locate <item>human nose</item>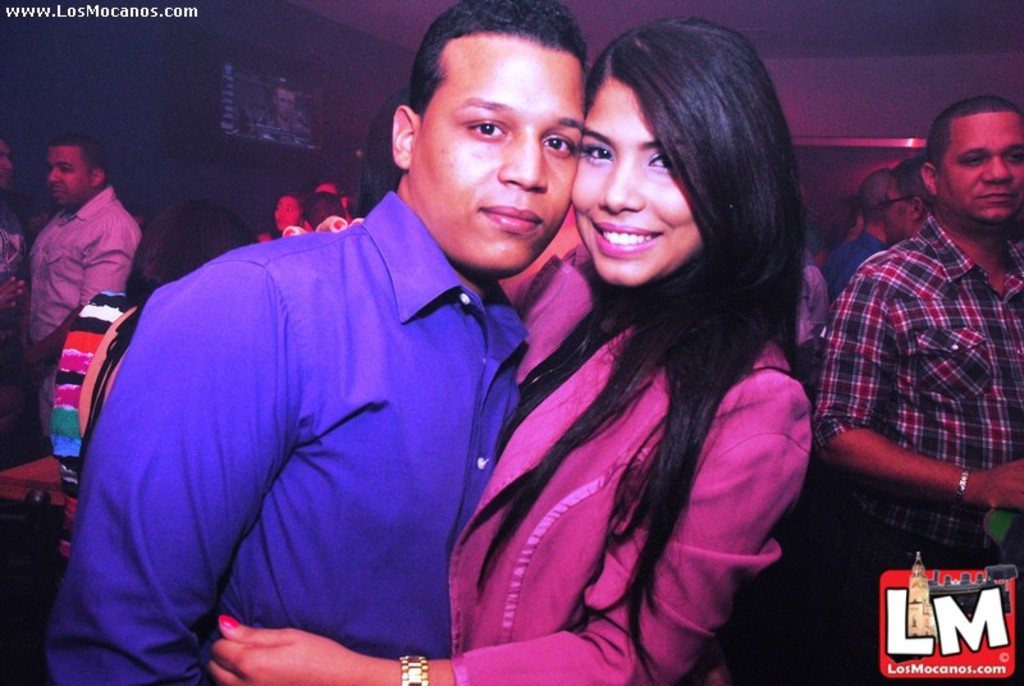
1, 159, 9, 170
